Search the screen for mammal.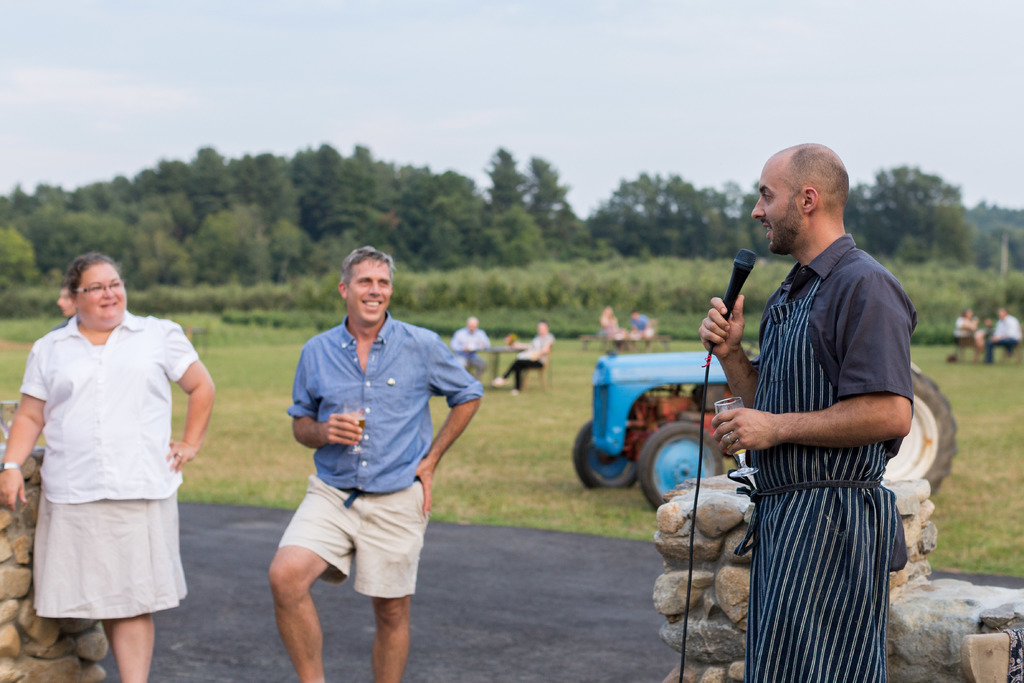
Found at x1=698, y1=140, x2=916, y2=682.
